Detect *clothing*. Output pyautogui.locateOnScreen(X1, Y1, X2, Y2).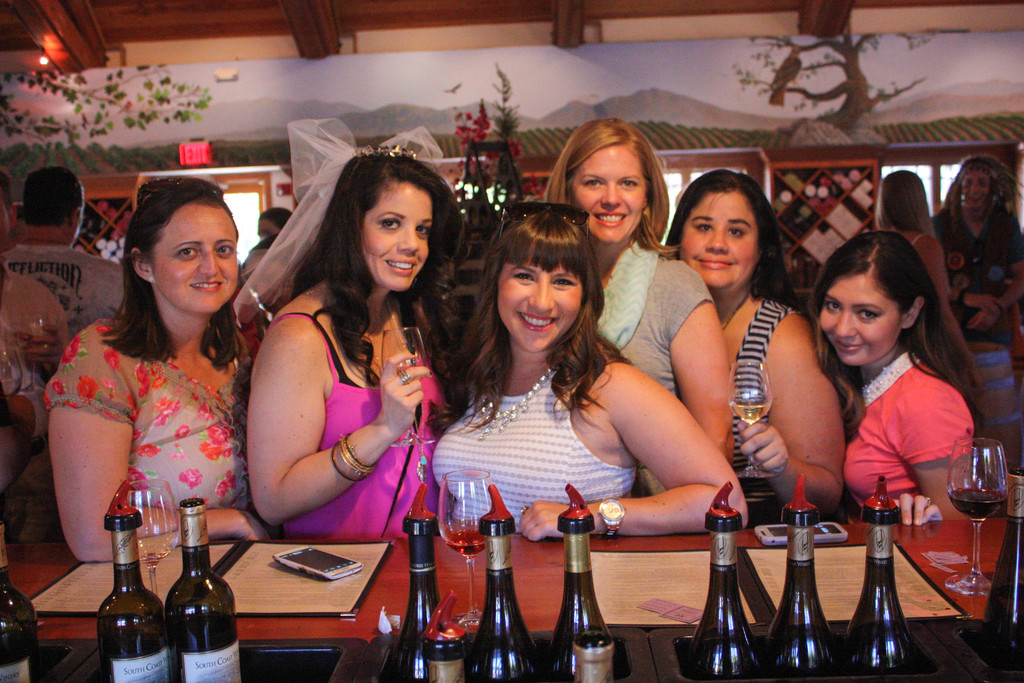
pyautogui.locateOnScreen(586, 244, 719, 394).
